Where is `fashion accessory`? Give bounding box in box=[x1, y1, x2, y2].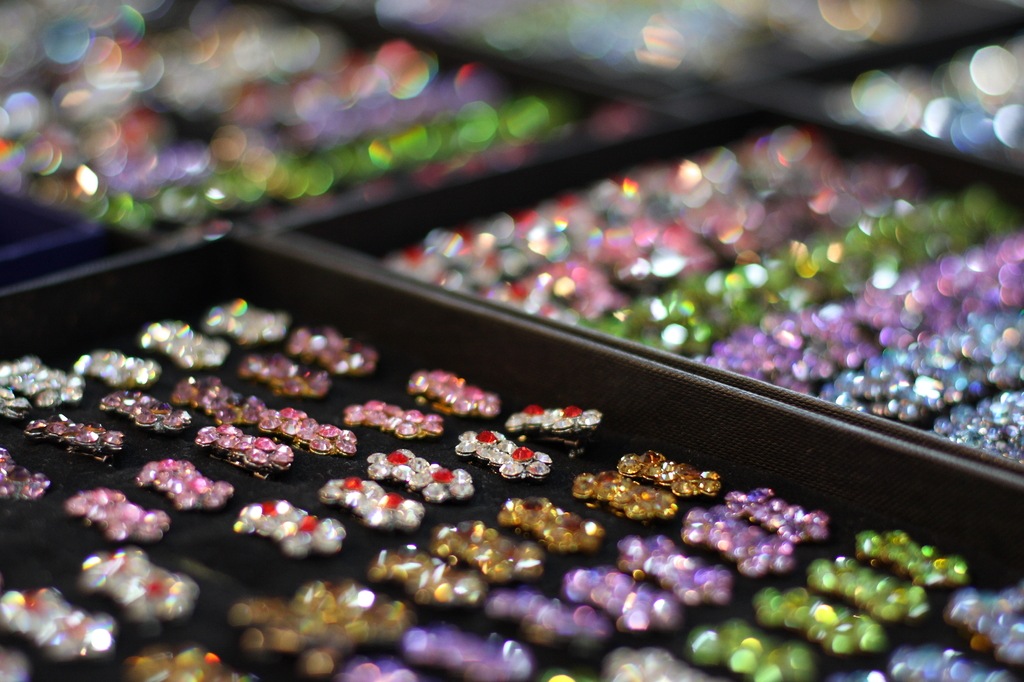
box=[0, 350, 86, 420].
